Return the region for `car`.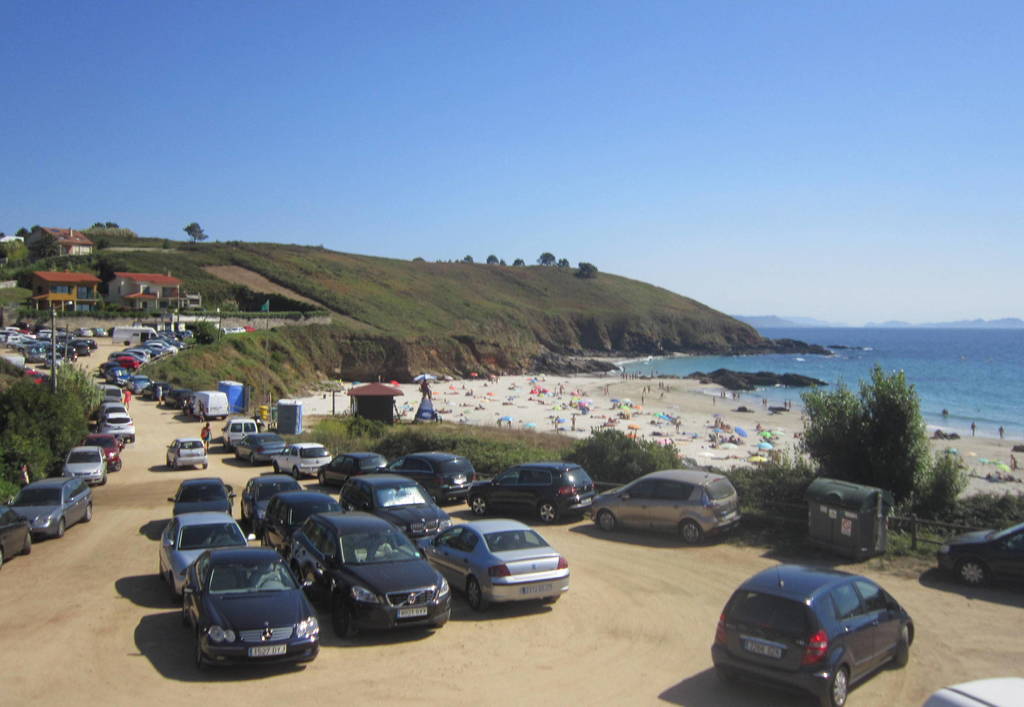
(x1=163, y1=439, x2=205, y2=472).
